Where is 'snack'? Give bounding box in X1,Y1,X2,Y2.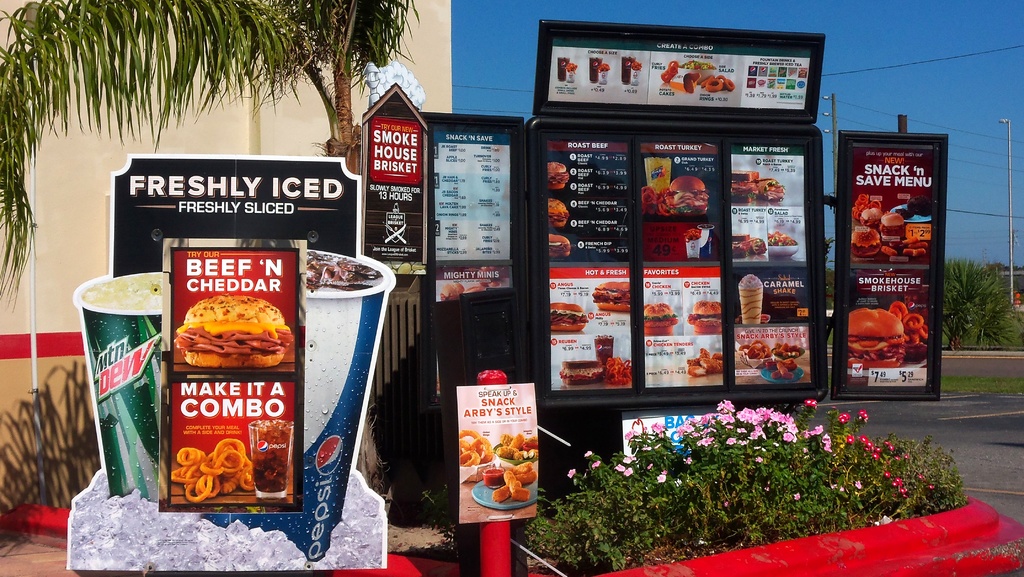
758,179,786,202.
